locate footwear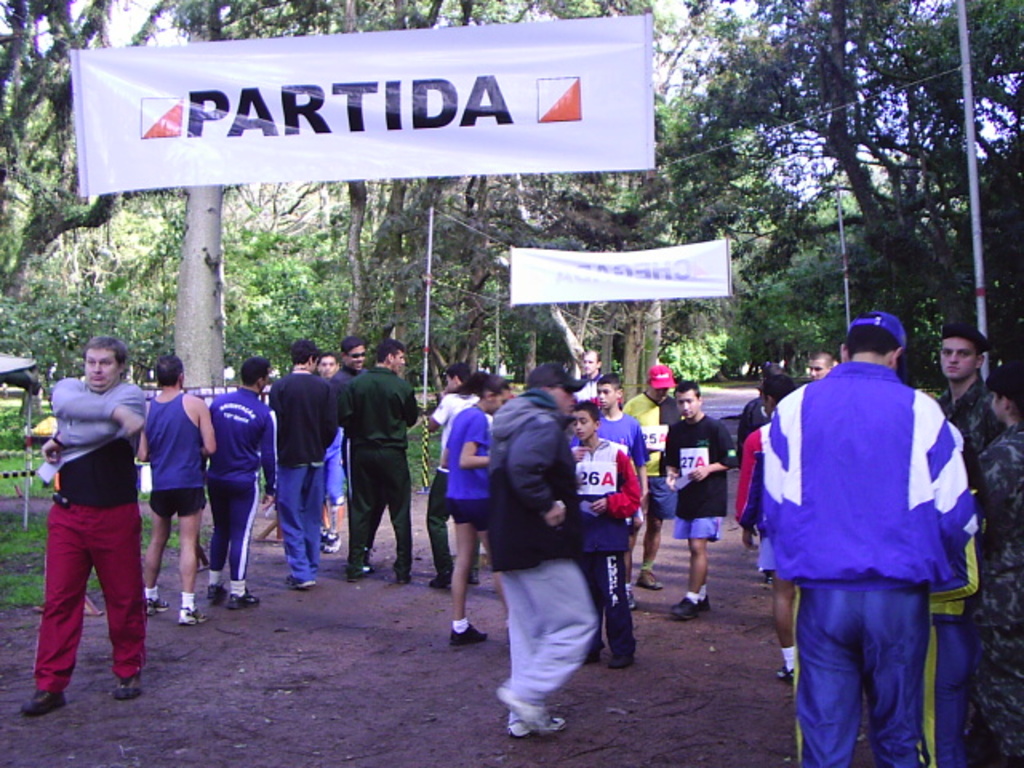
(206,578,232,602)
